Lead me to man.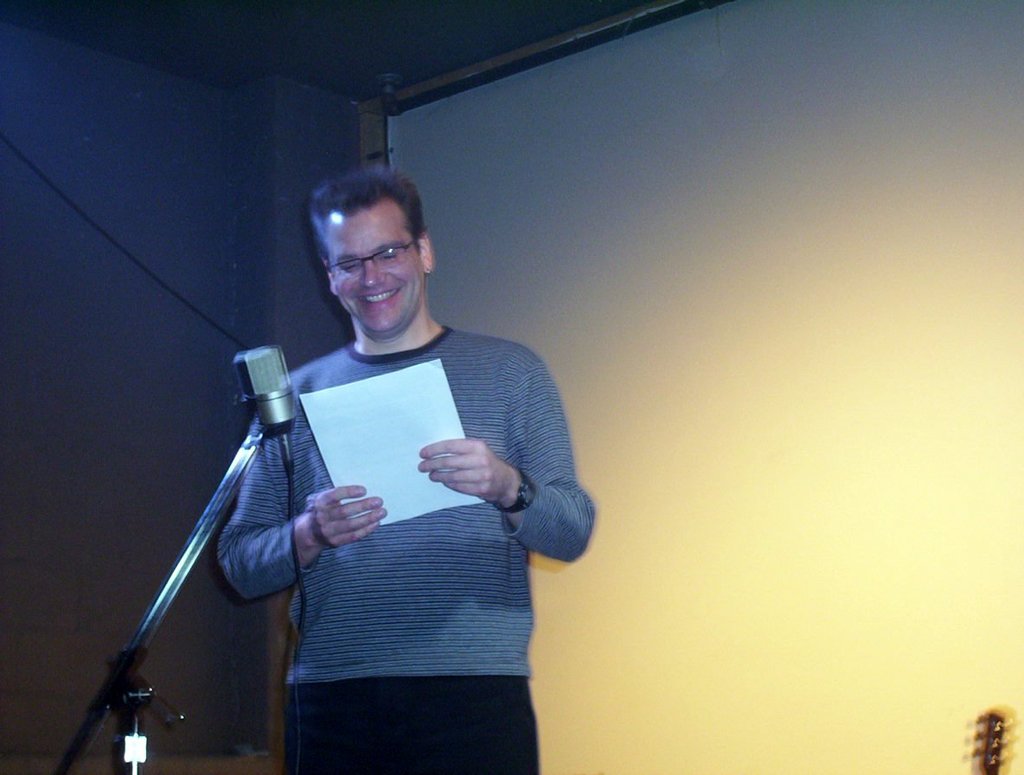
Lead to l=167, t=163, r=603, b=732.
